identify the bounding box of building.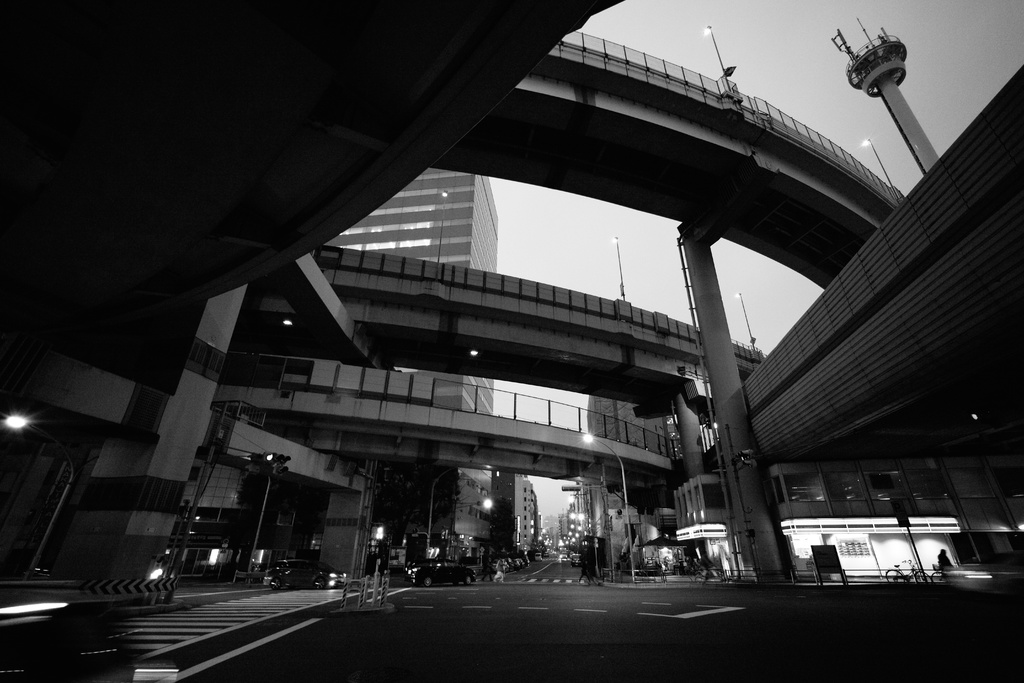
500,474,535,553.
